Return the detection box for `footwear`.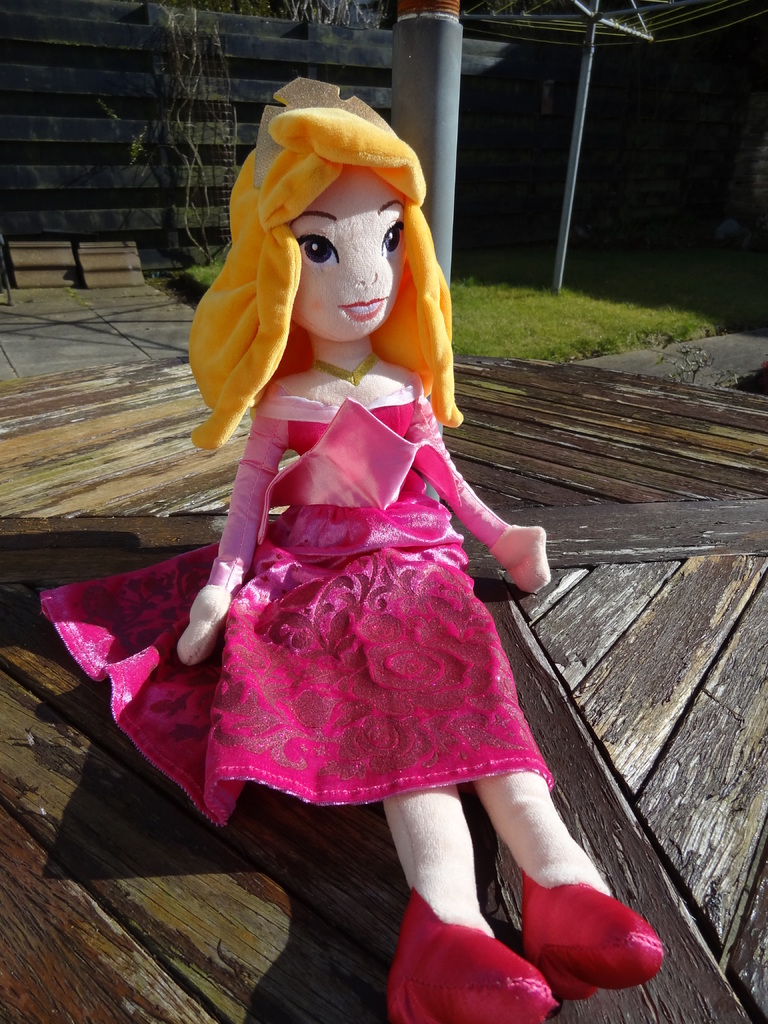
locate(394, 888, 552, 1023).
